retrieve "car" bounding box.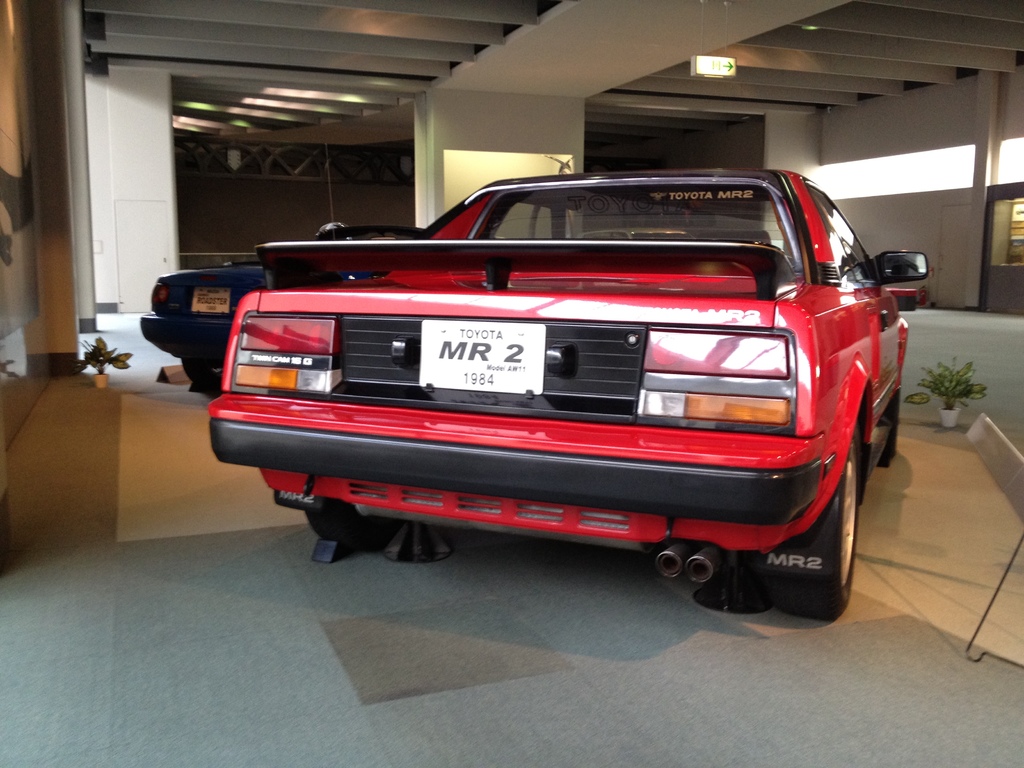
Bounding box: x1=575 y1=228 x2=694 y2=242.
